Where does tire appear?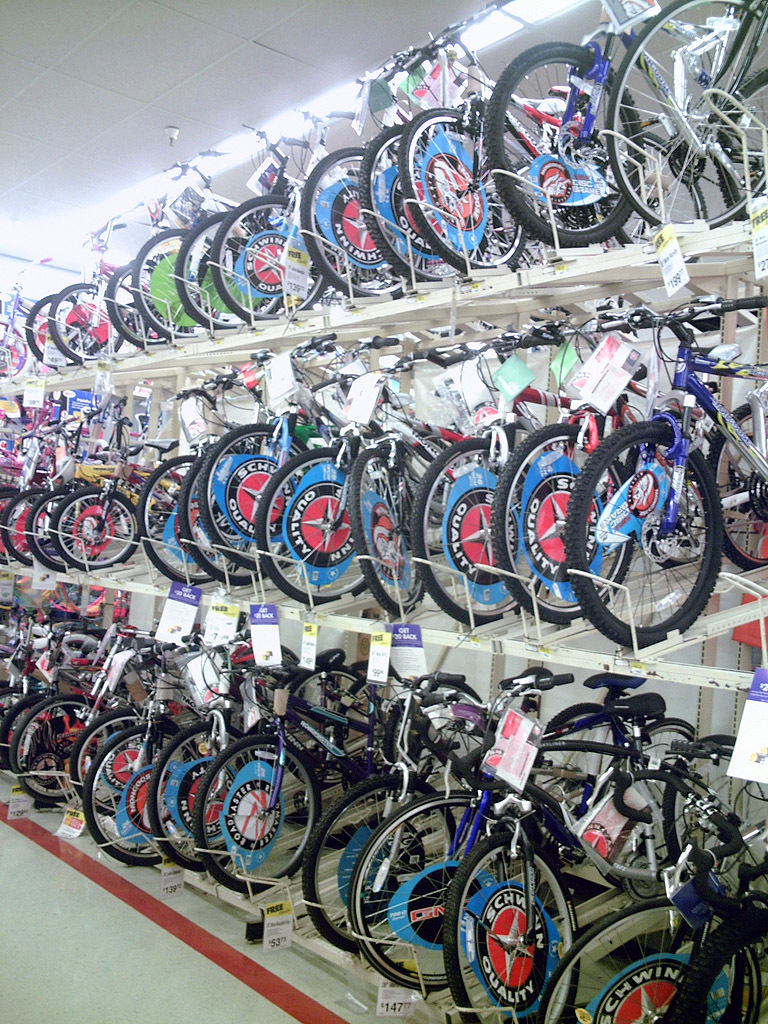
Appears at 607, 133, 709, 235.
